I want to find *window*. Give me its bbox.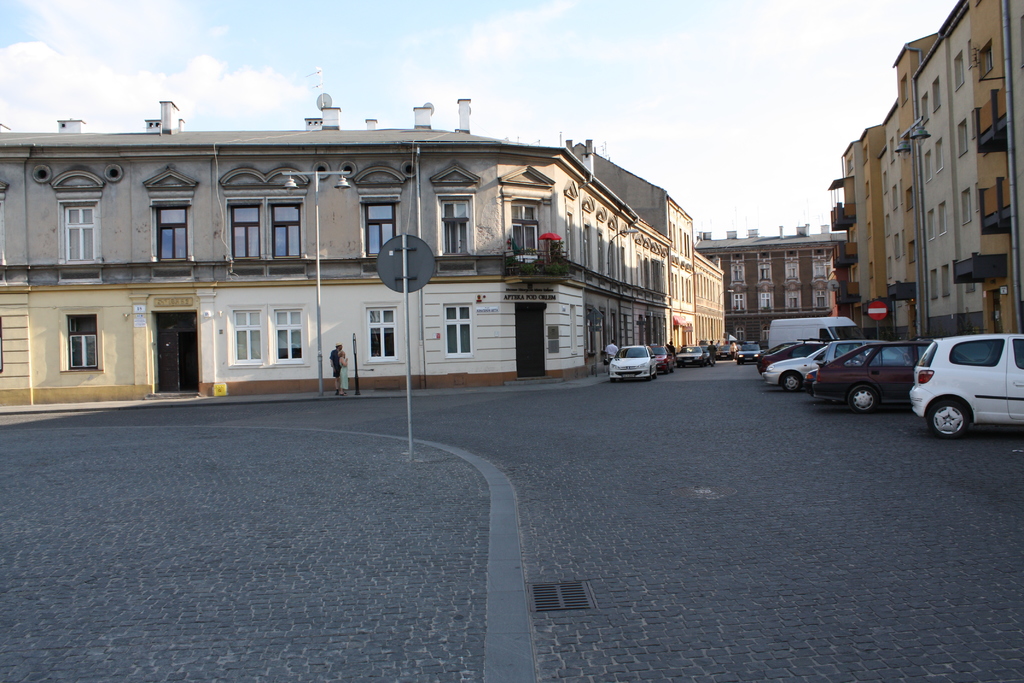
273,304,309,365.
